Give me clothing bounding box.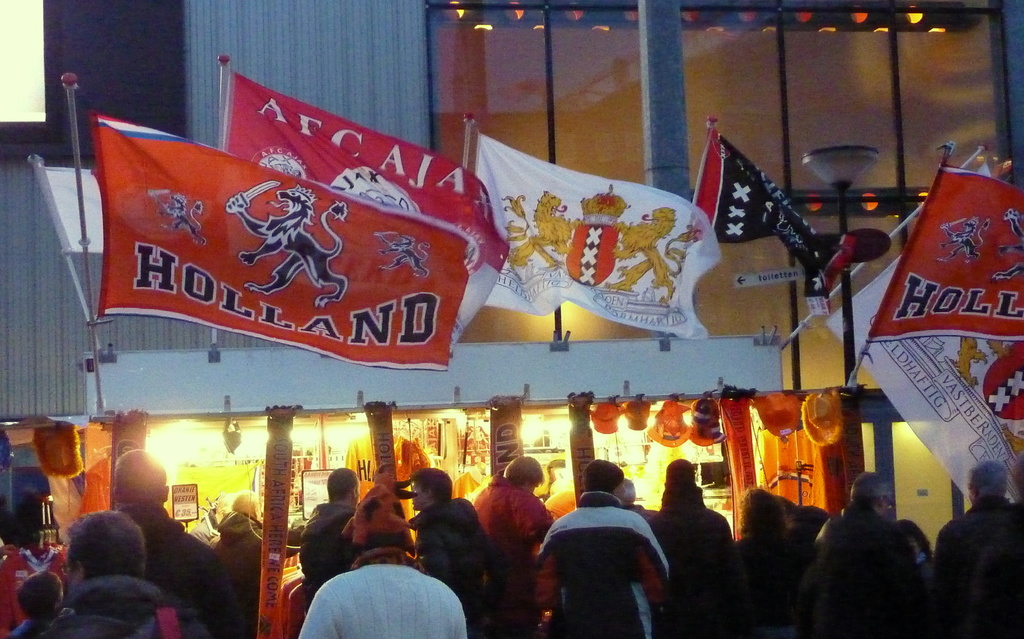
l=655, t=487, r=731, b=575.
